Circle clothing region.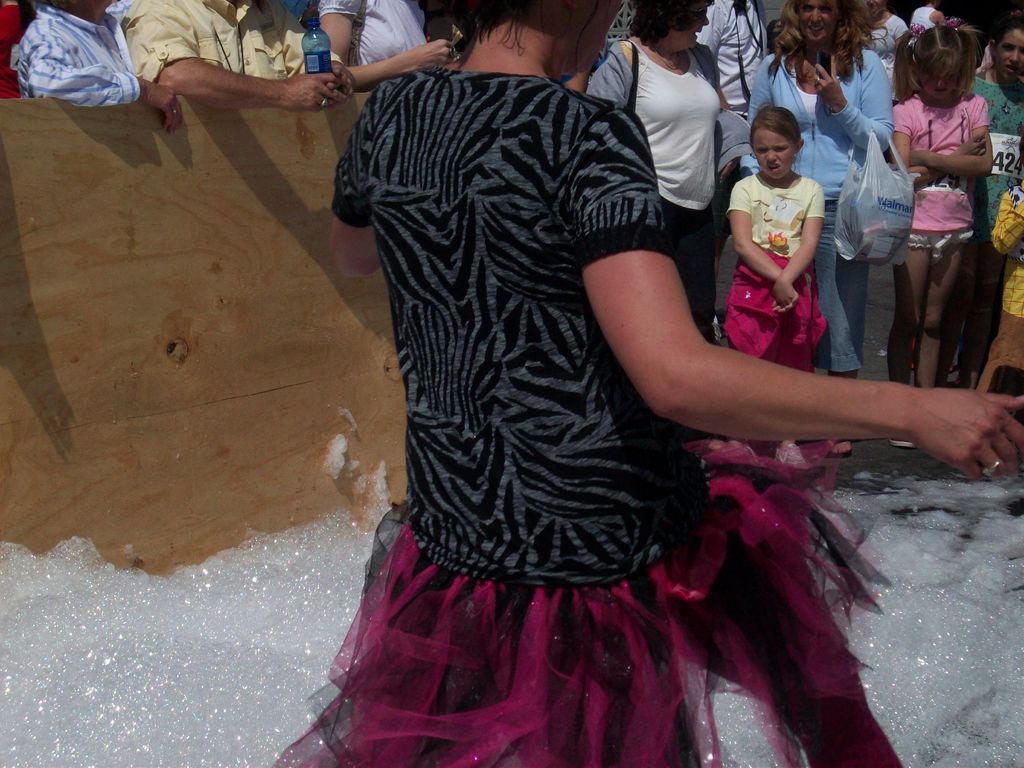
Region: detection(587, 36, 753, 342).
